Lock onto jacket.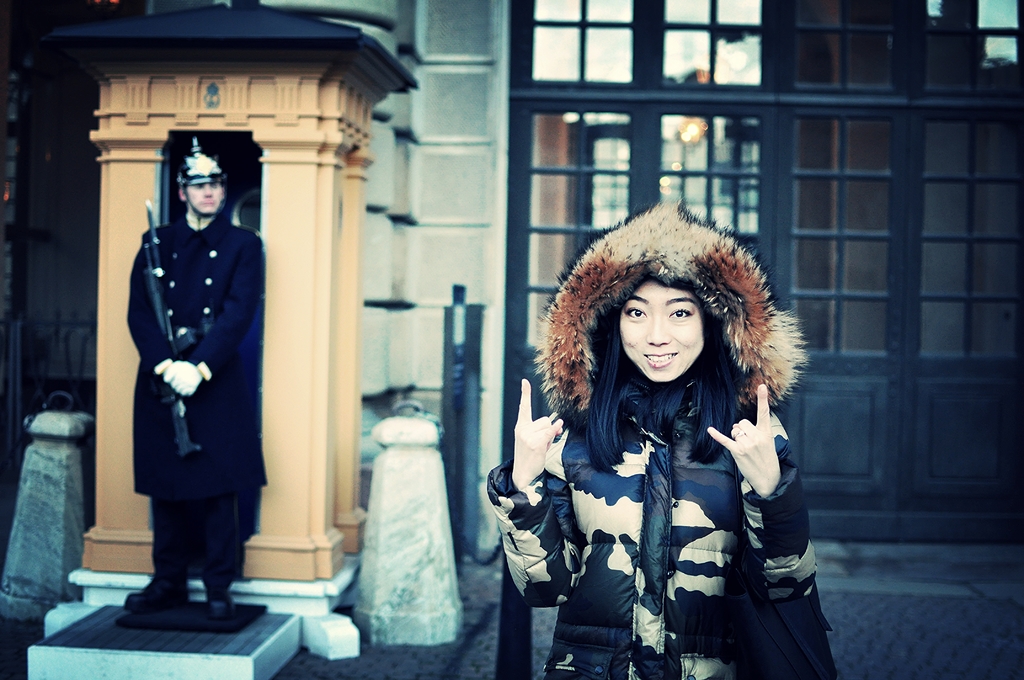
Locked: [483,384,826,679].
